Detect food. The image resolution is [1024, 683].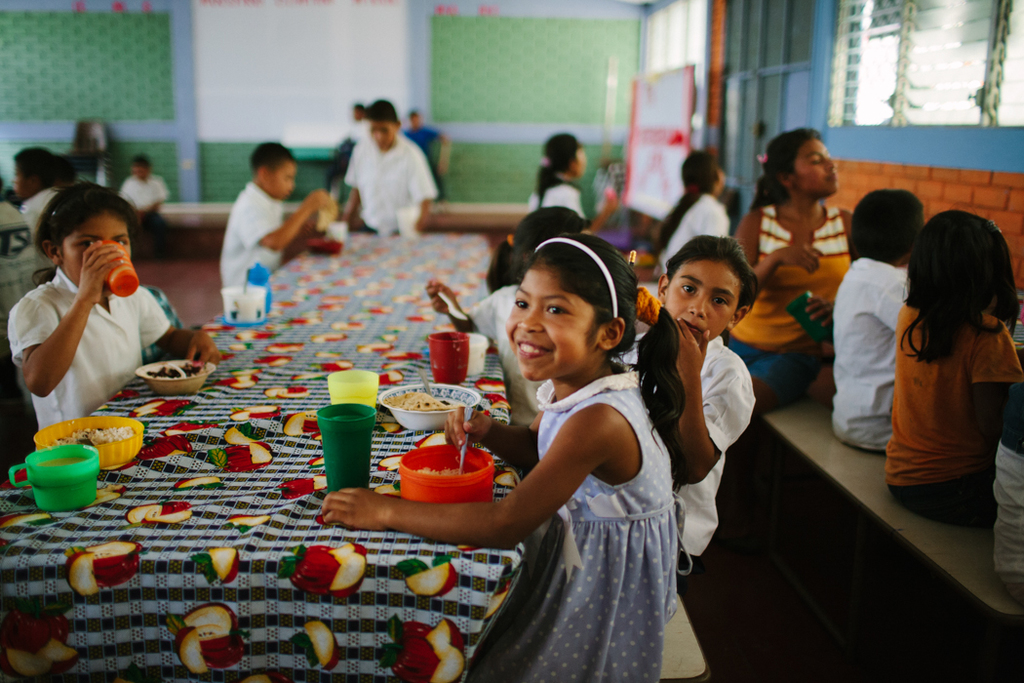
(67,540,141,598).
